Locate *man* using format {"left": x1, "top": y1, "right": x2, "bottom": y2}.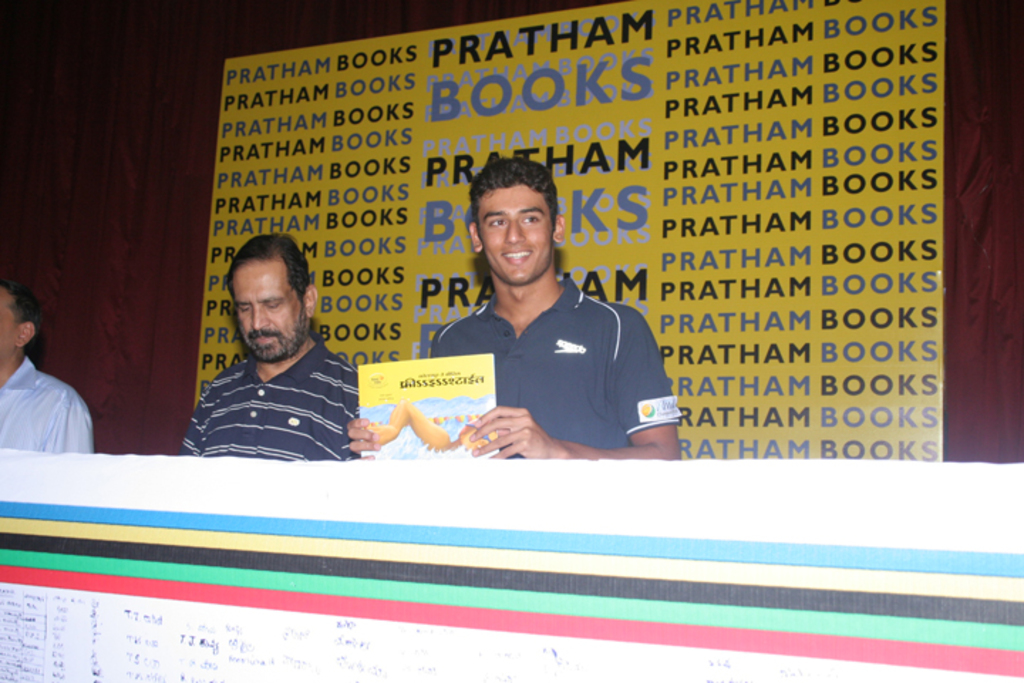
{"left": 346, "top": 159, "right": 684, "bottom": 464}.
